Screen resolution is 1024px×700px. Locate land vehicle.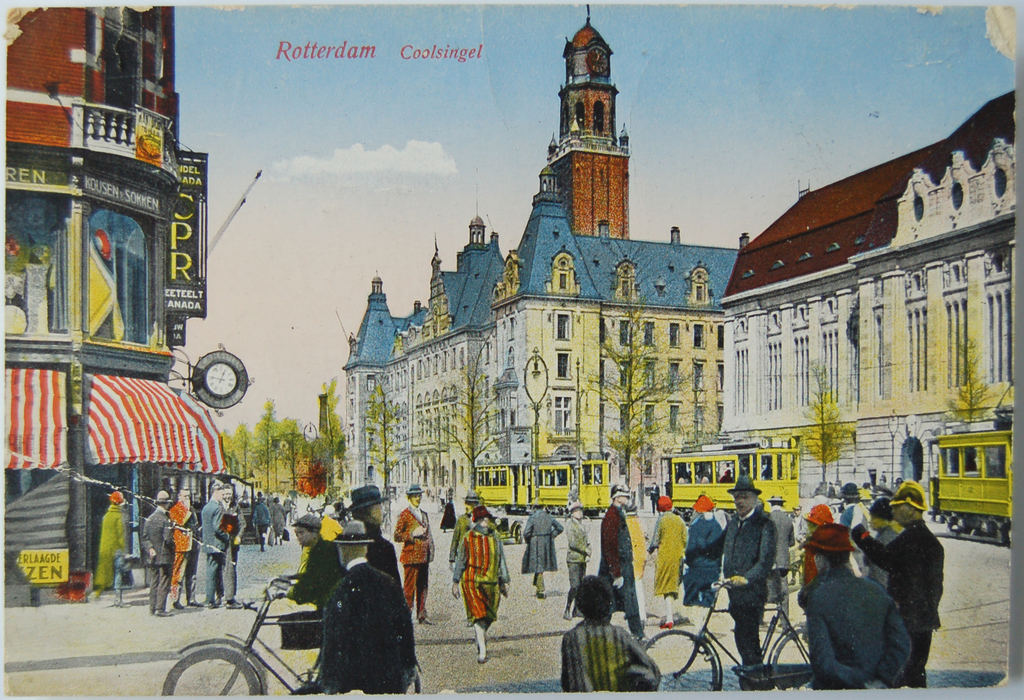
474:464:611:517.
